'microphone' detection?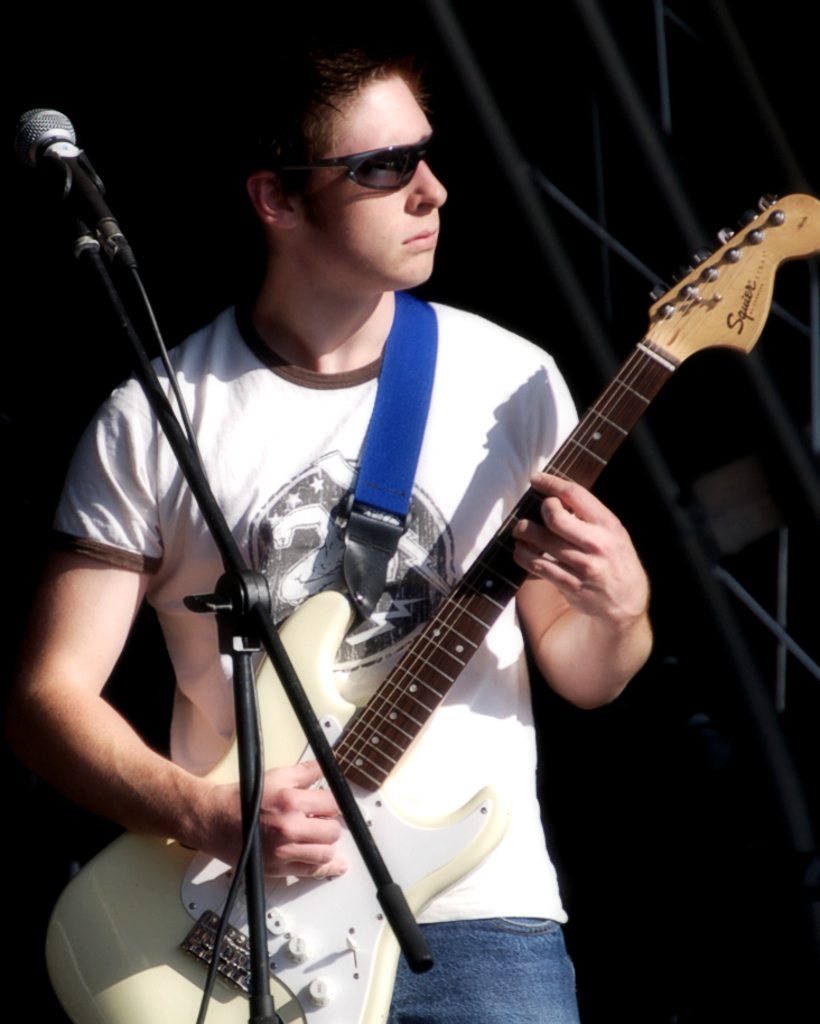
Rect(19, 110, 120, 246)
